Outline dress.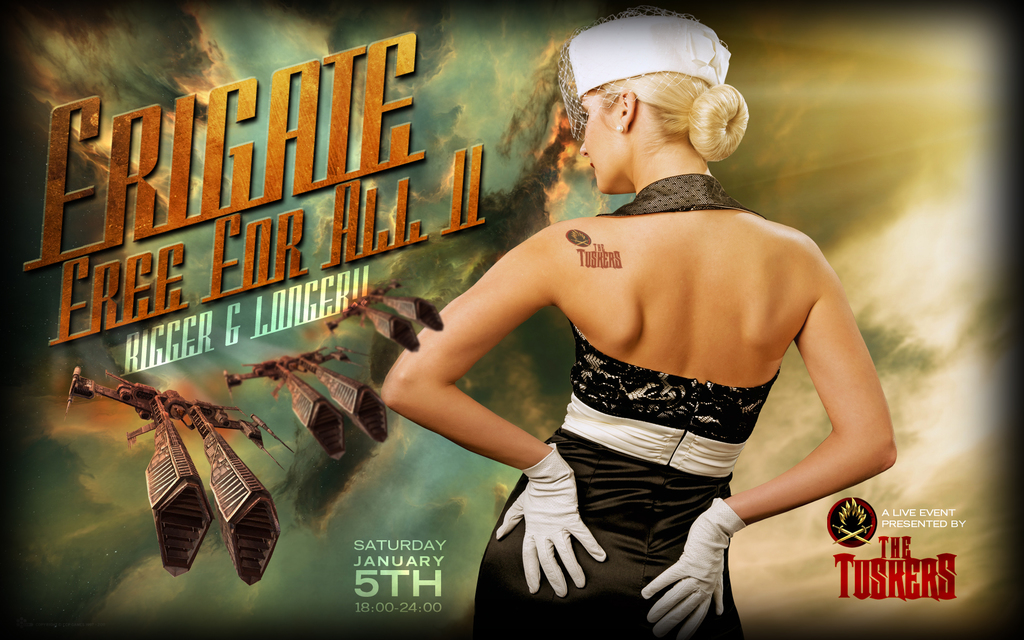
Outline: (left=468, top=168, right=785, bottom=639).
